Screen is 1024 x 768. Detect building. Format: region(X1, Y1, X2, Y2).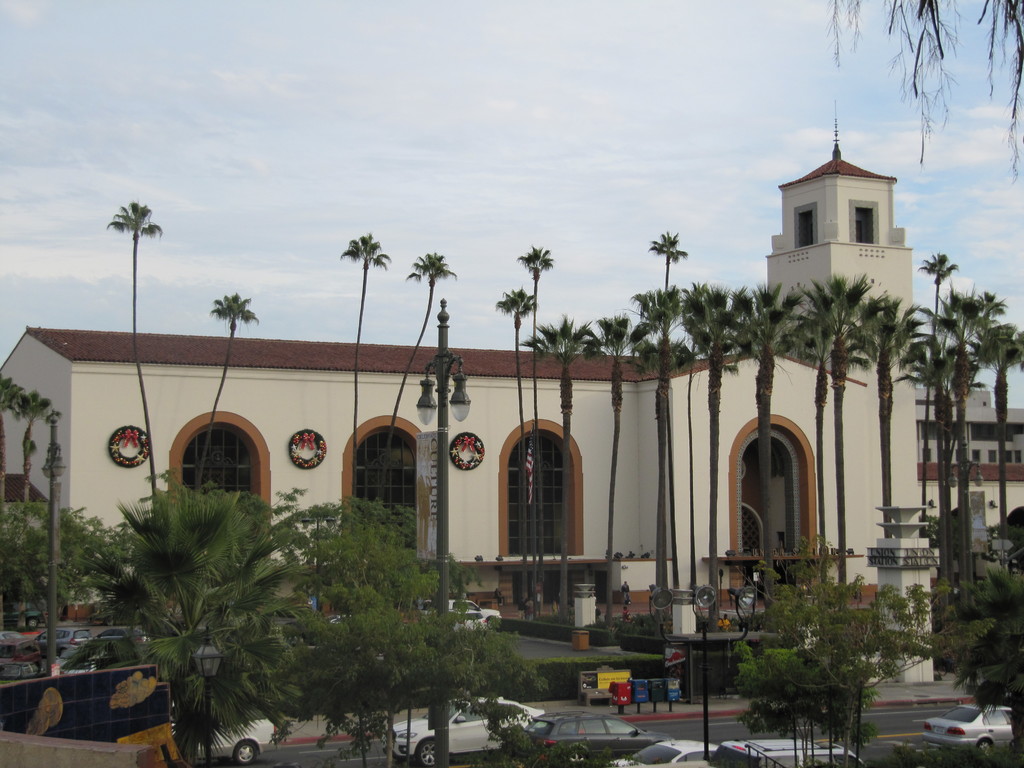
region(0, 111, 1023, 625).
